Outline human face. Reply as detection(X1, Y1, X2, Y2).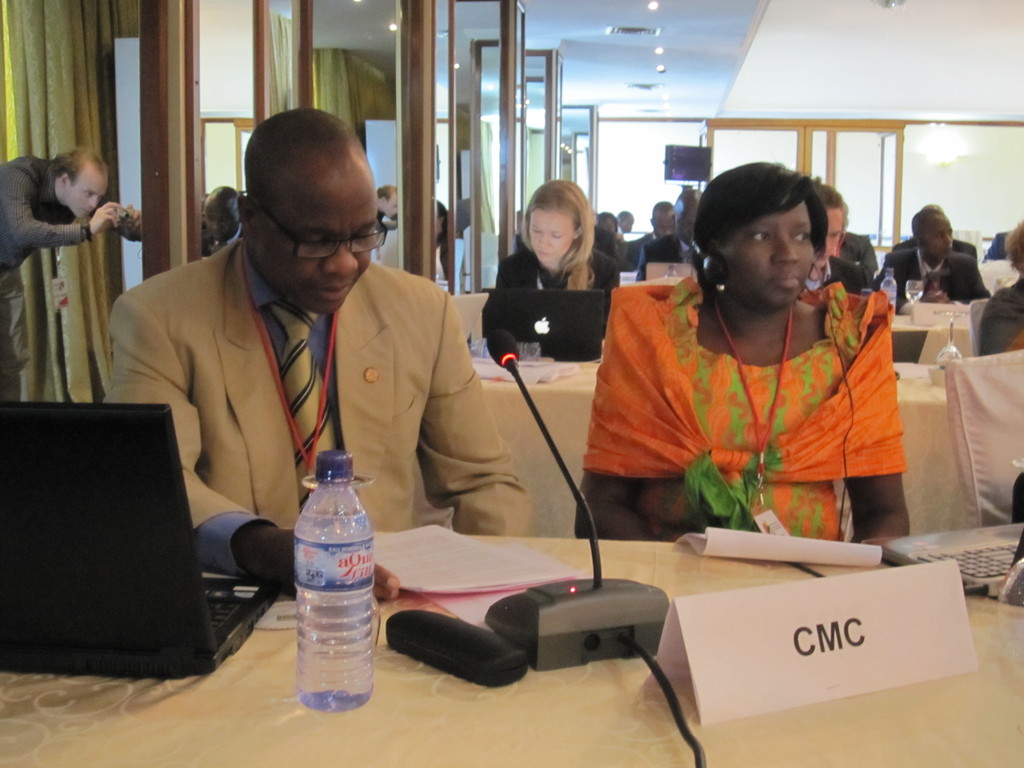
detection(820, 208, 849, 264).
